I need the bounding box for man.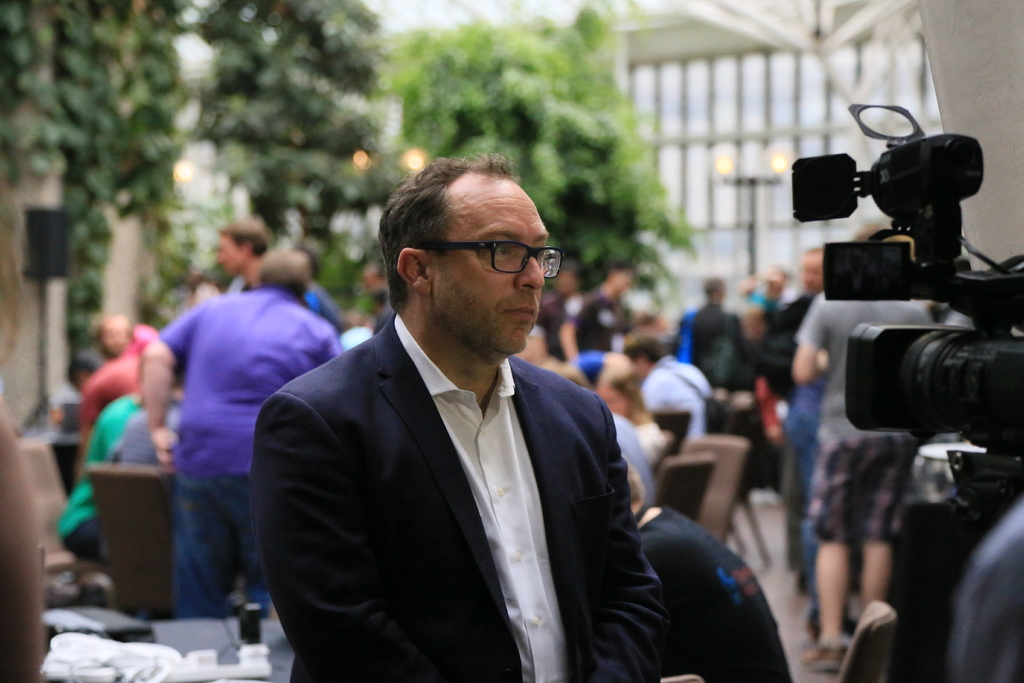
Here it is: rect(760, 245, 835, 388).
